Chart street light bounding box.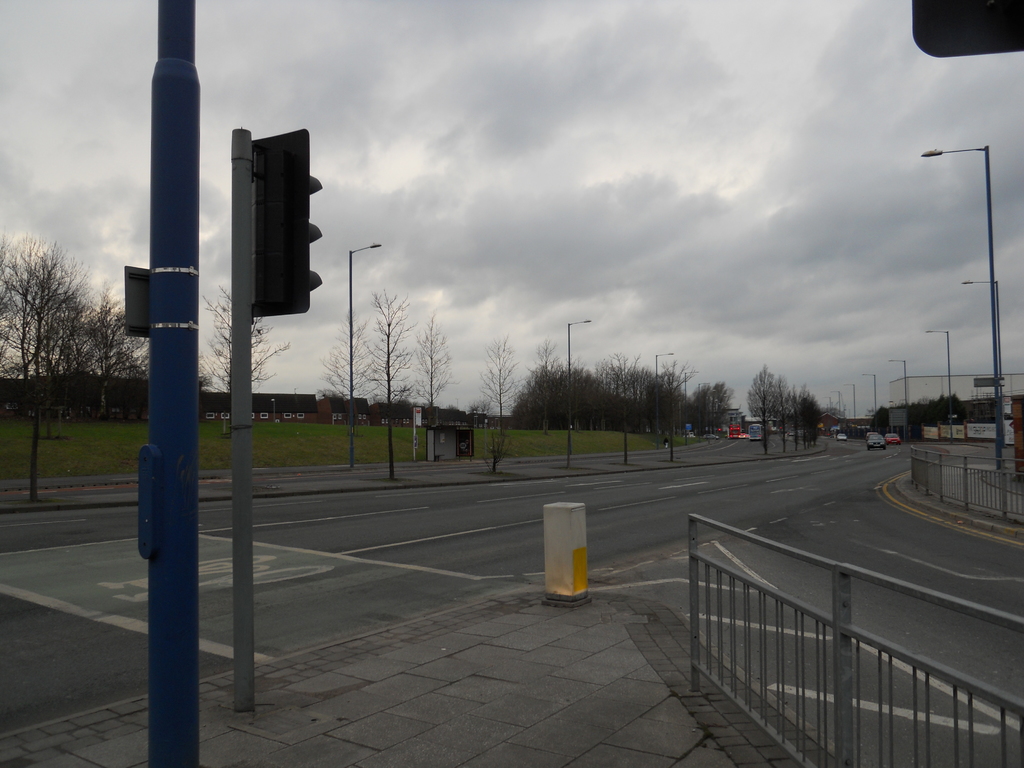
Charted: bbox=(886, 356, 906, 407).
